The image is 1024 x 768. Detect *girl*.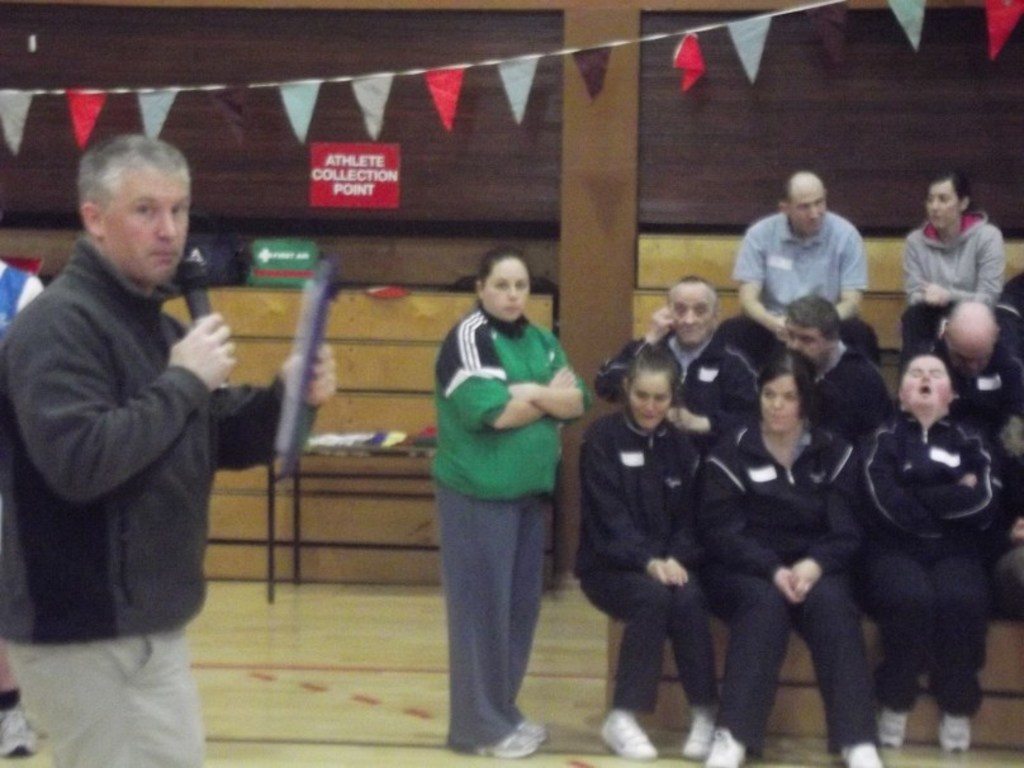
Detection: BBox(707, 350, 886, 767).
